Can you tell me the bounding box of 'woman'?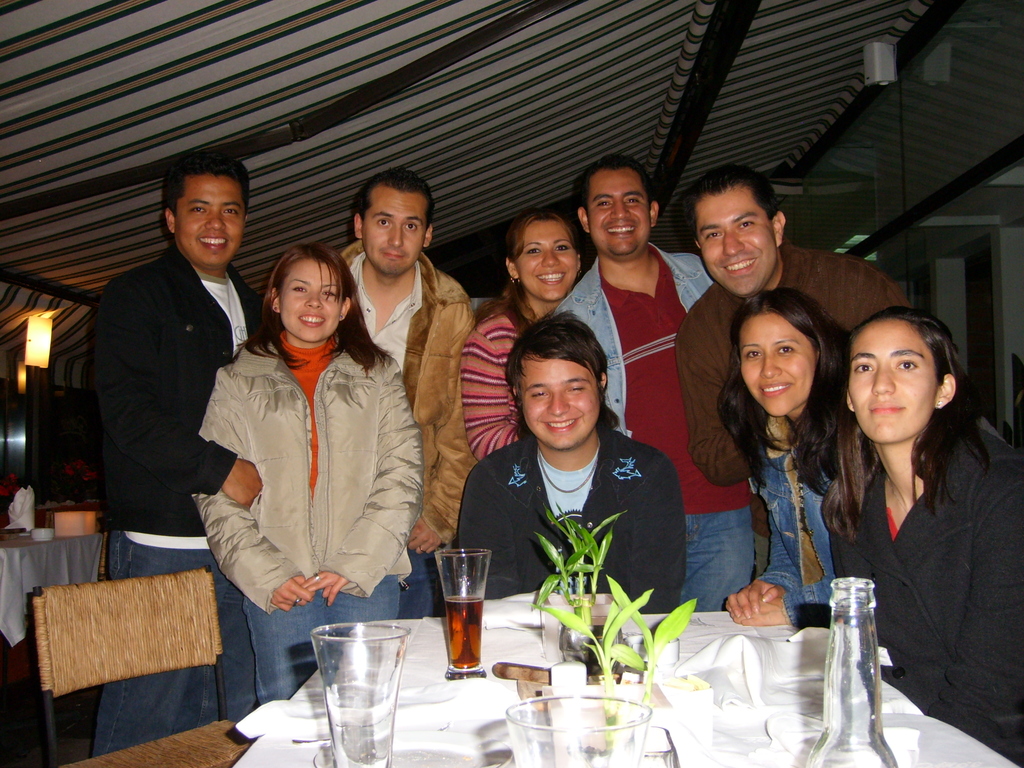
locate(805, 288, 1002, 724).
